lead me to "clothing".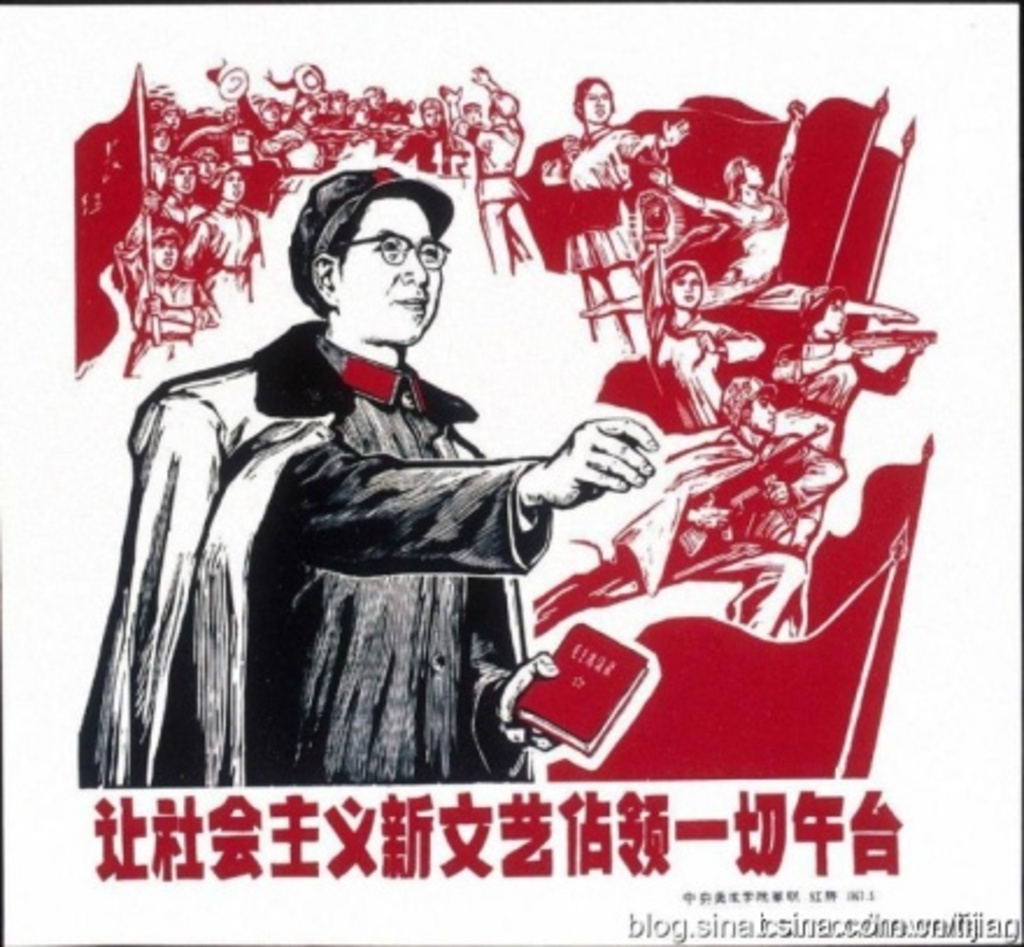
Lead to 763 316 863 444.
